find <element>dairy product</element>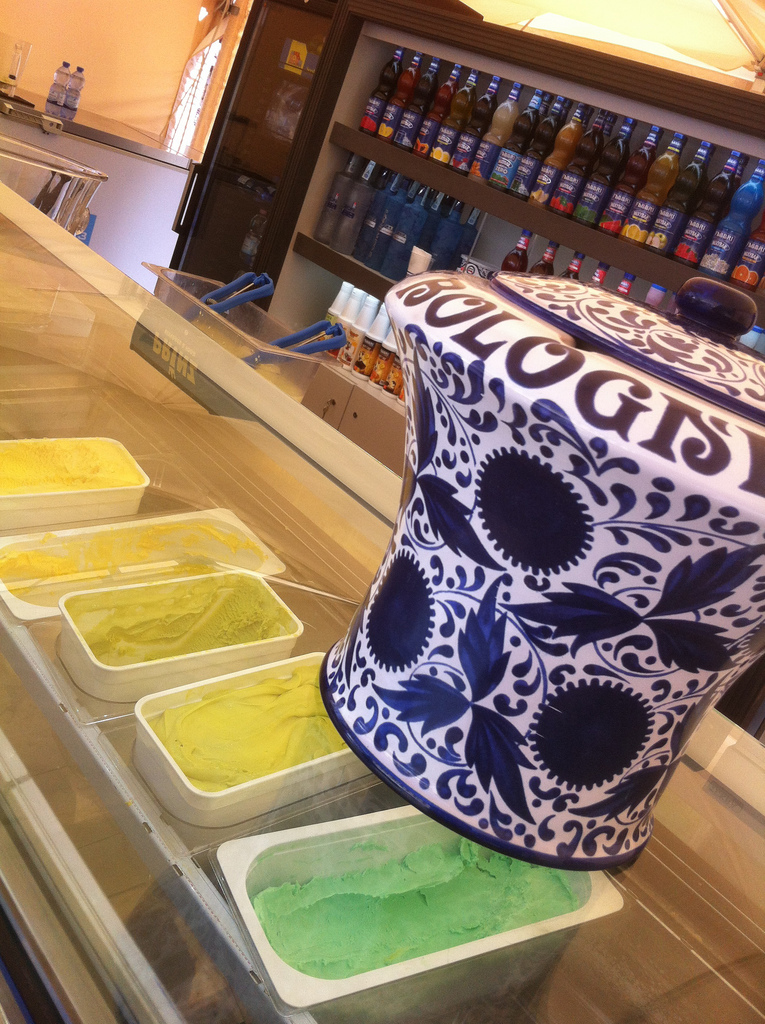
254:826:569:978
